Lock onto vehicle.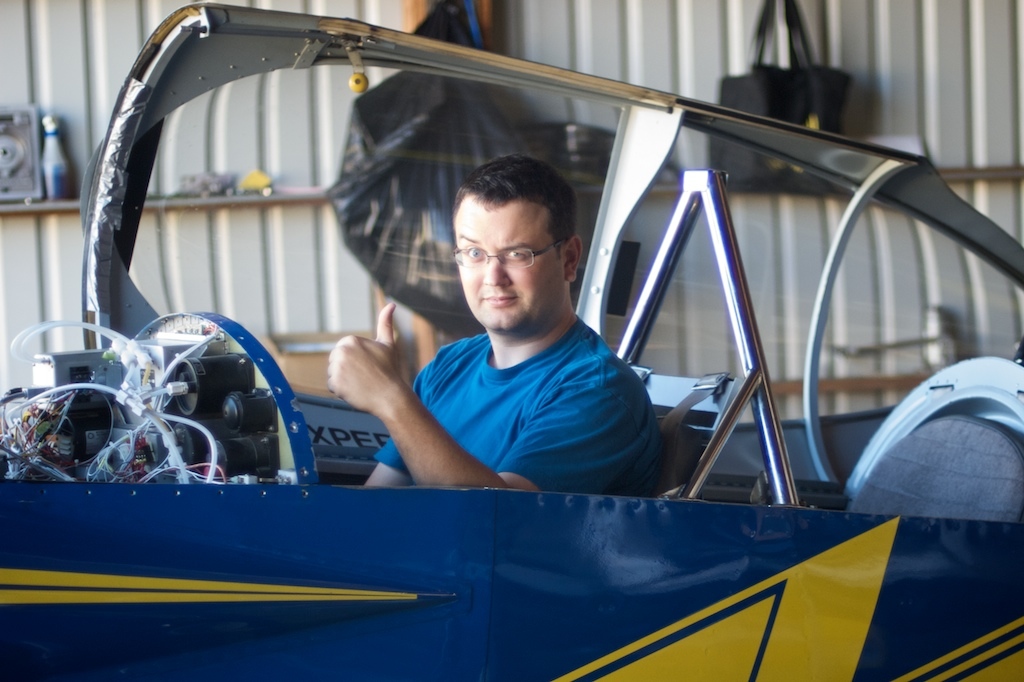
Locked: [x1=0, y1=32, x2=1013, y2=668].
